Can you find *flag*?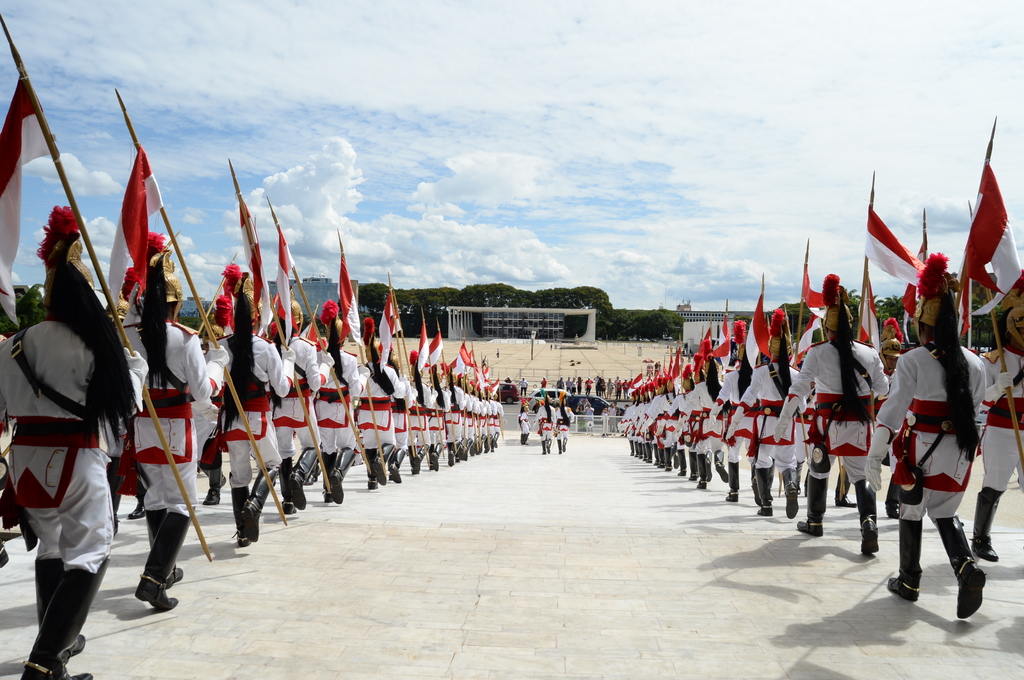
Yes, bounding box: (x1=272, y1=213, x2=298, y2=347).
